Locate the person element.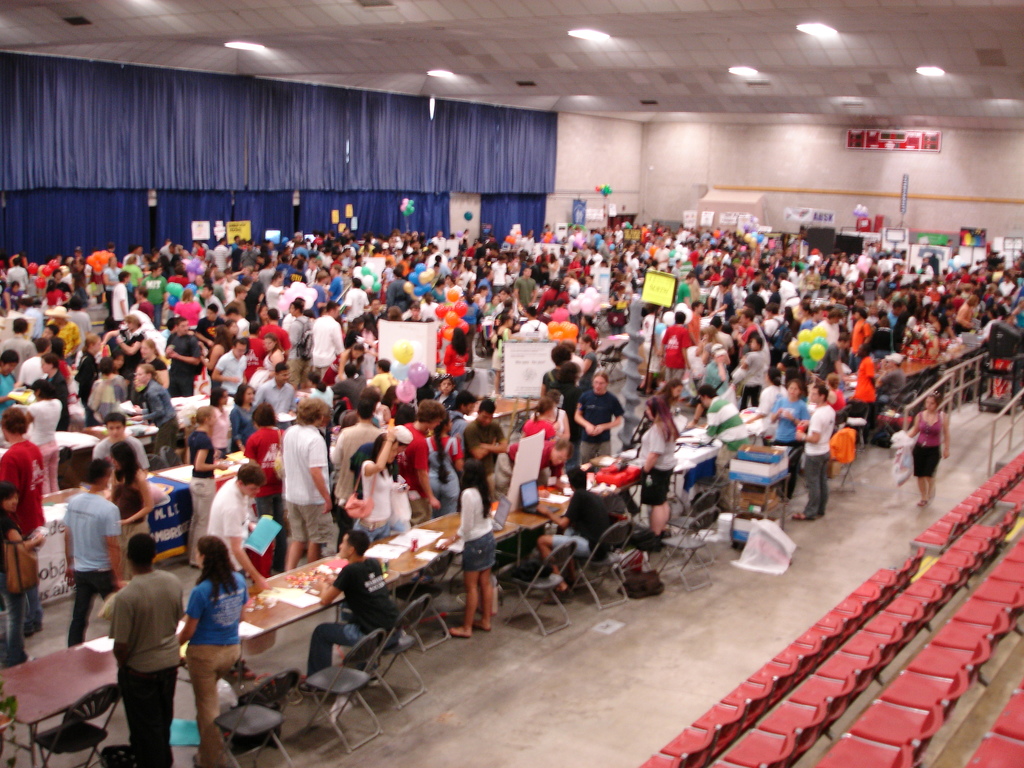
Element bbox: bbox=(227, 307, 253, 337).
